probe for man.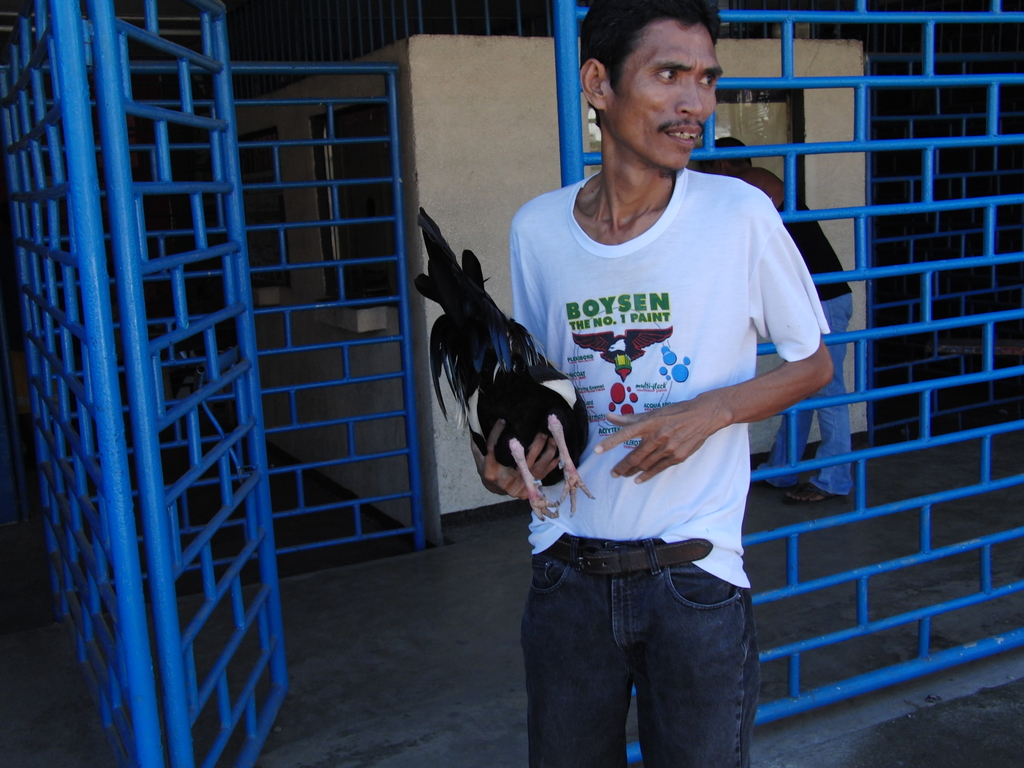
Probe result: crop(699, 135, 855, 500).
